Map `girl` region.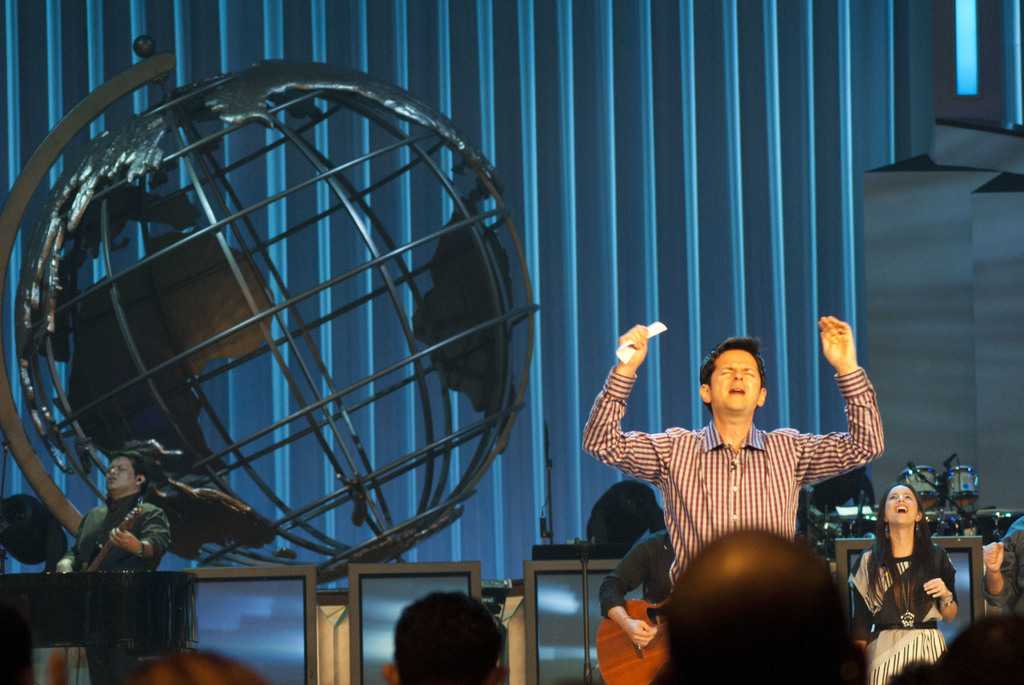
Mapped to 853, 487, 956, 684.
